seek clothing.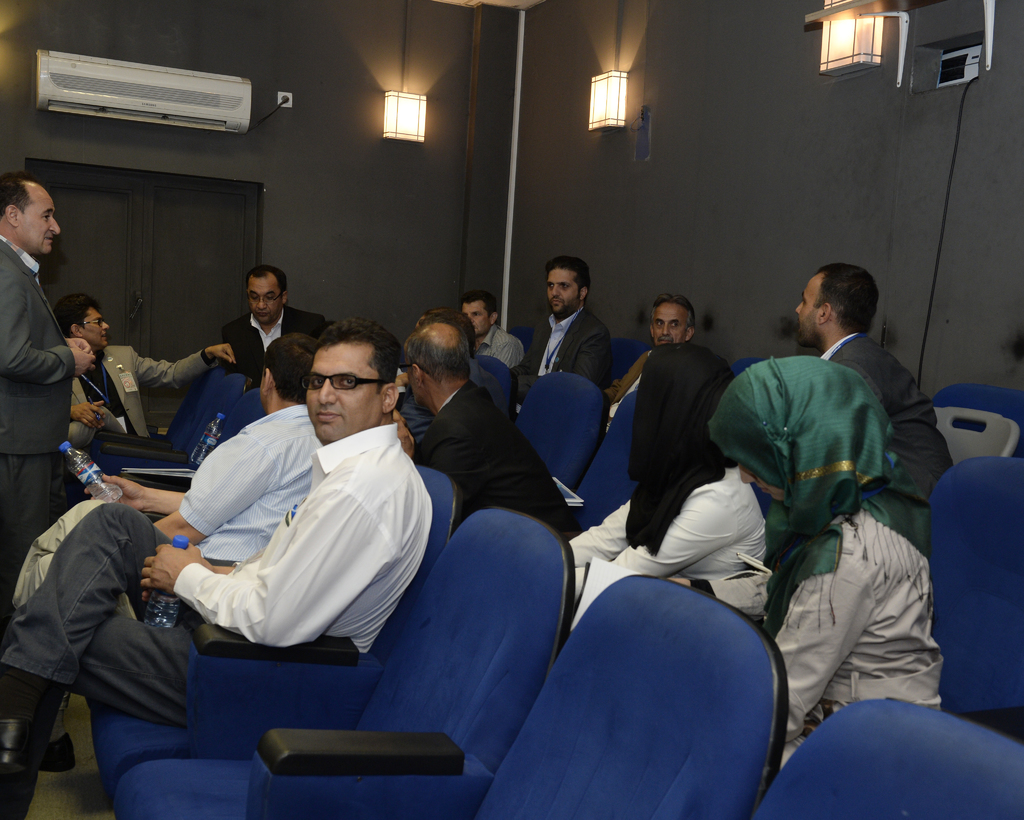
<bbox>605, 351, 660, 426</bbox>.
